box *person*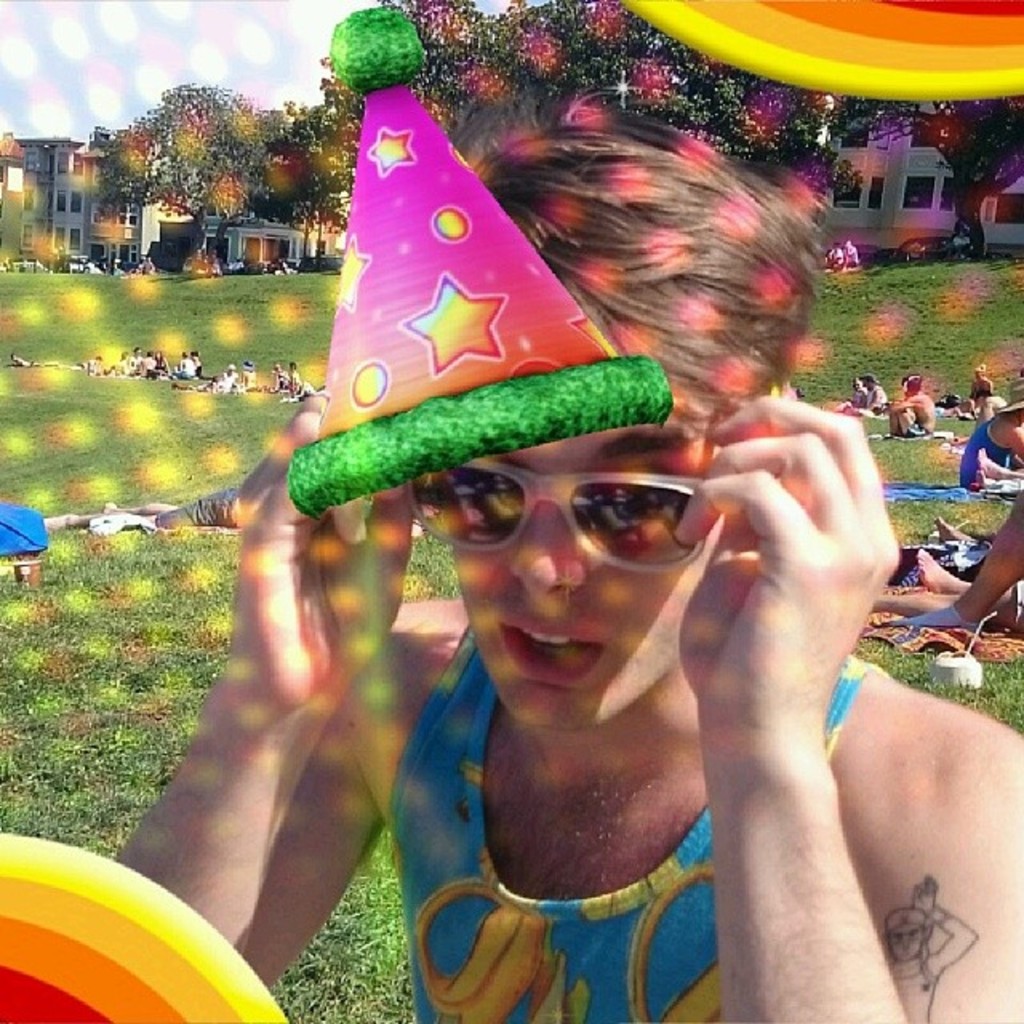
detection(838, 374, 870, 408)
